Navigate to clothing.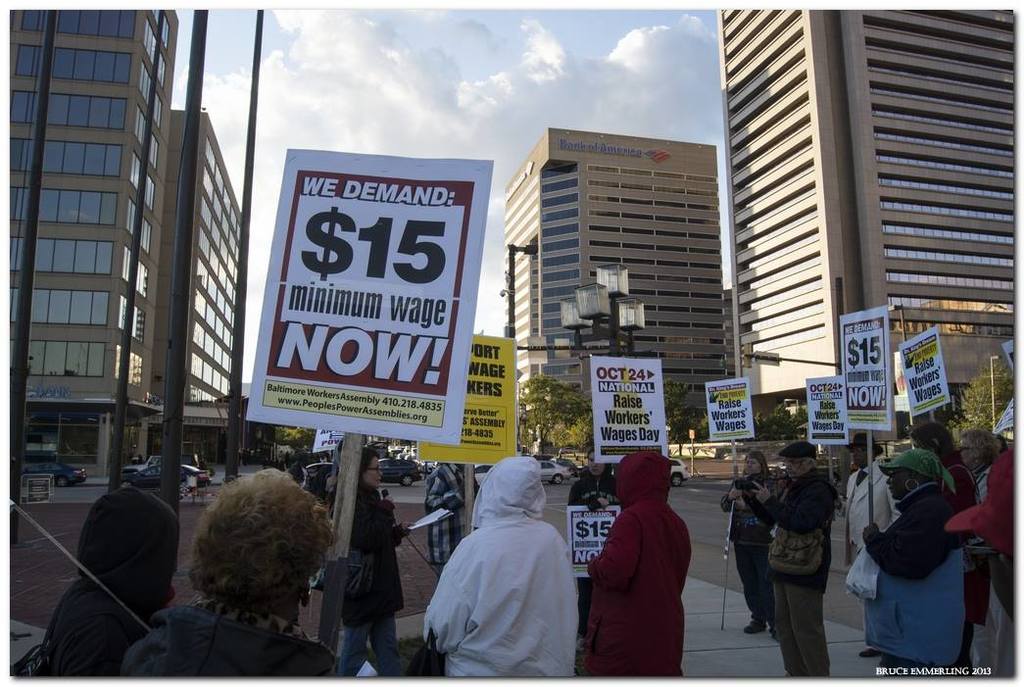
Navigation target: 426:466:479:577.
